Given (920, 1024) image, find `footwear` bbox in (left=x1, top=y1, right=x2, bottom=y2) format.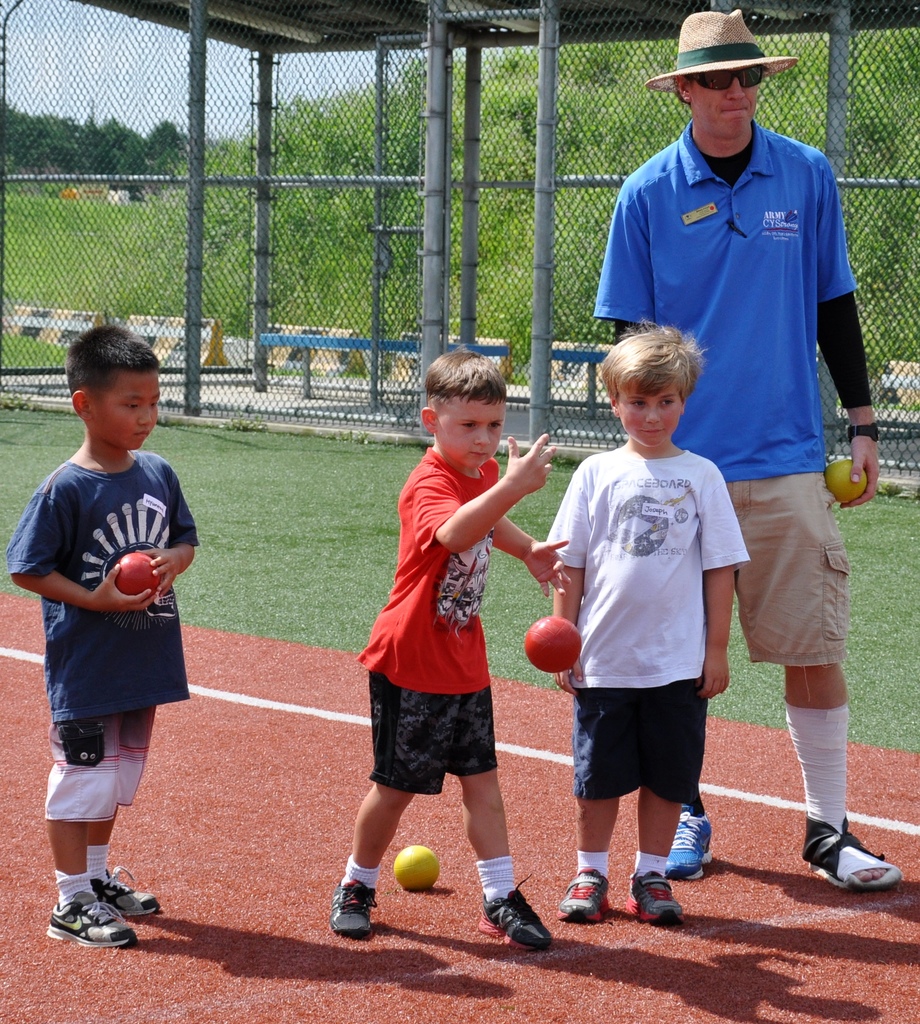
(left=625, top=865, right=686, bottom=930).
